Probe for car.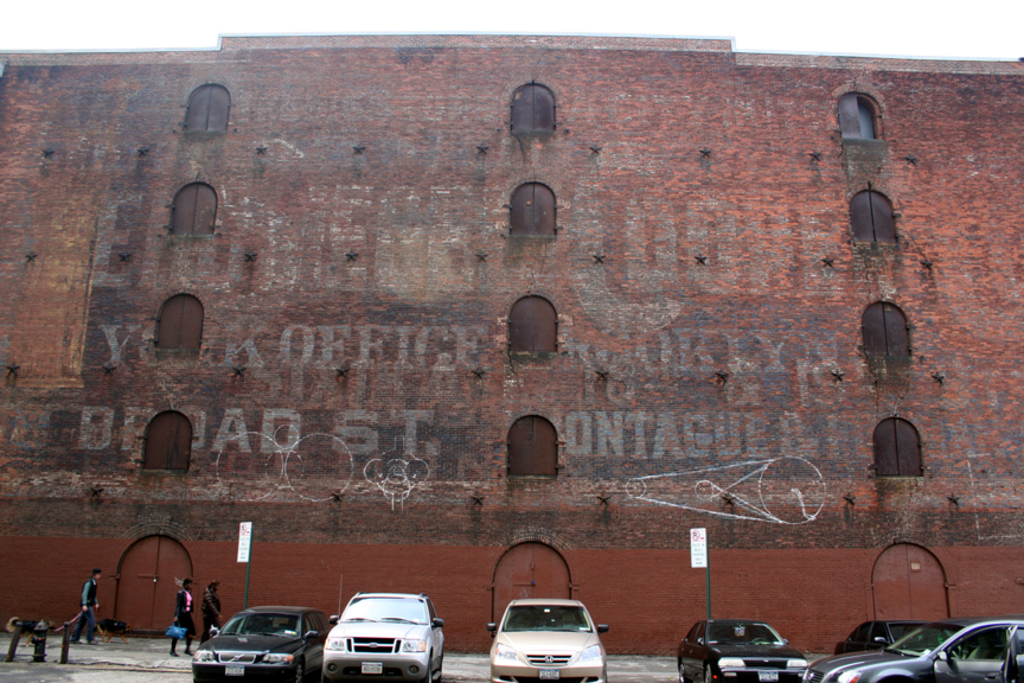
Probe result: [836, 620, 1023, 682].
